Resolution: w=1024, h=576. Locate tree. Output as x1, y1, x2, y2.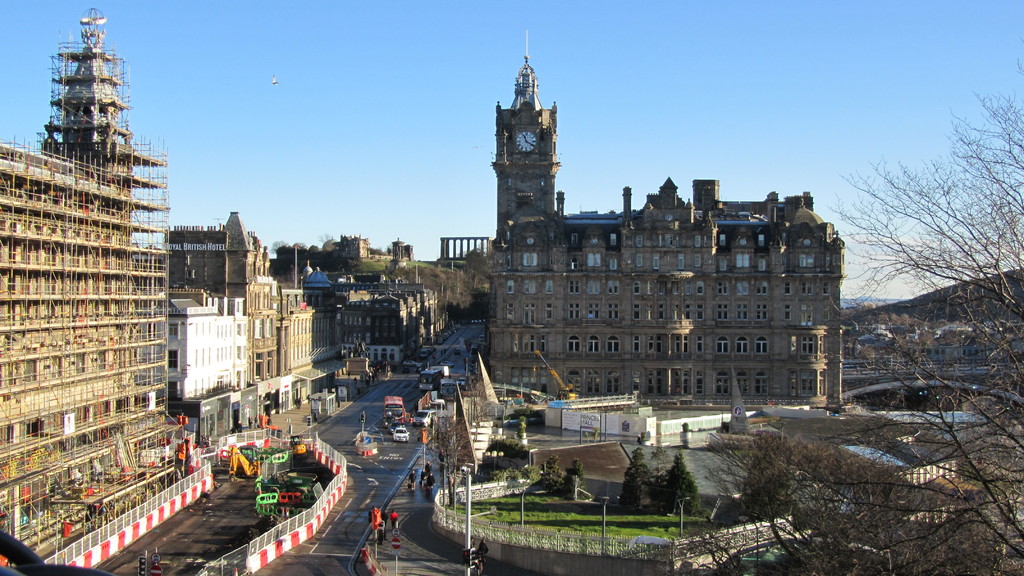
466, 249, 500, 309.
